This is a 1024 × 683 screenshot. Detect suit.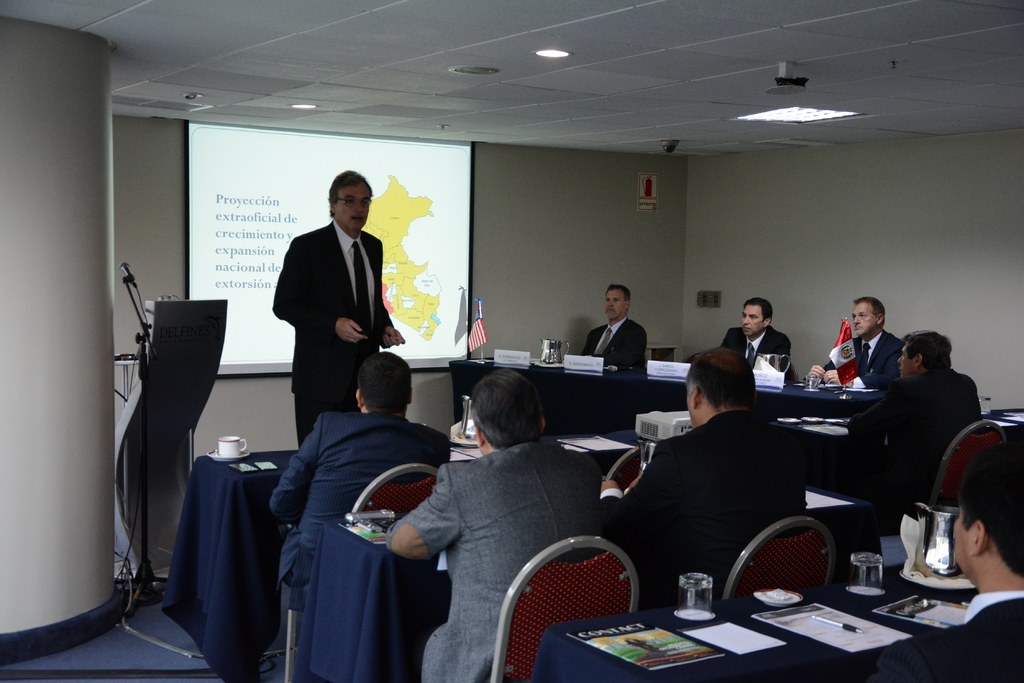
(275, 218, 389, 445).
